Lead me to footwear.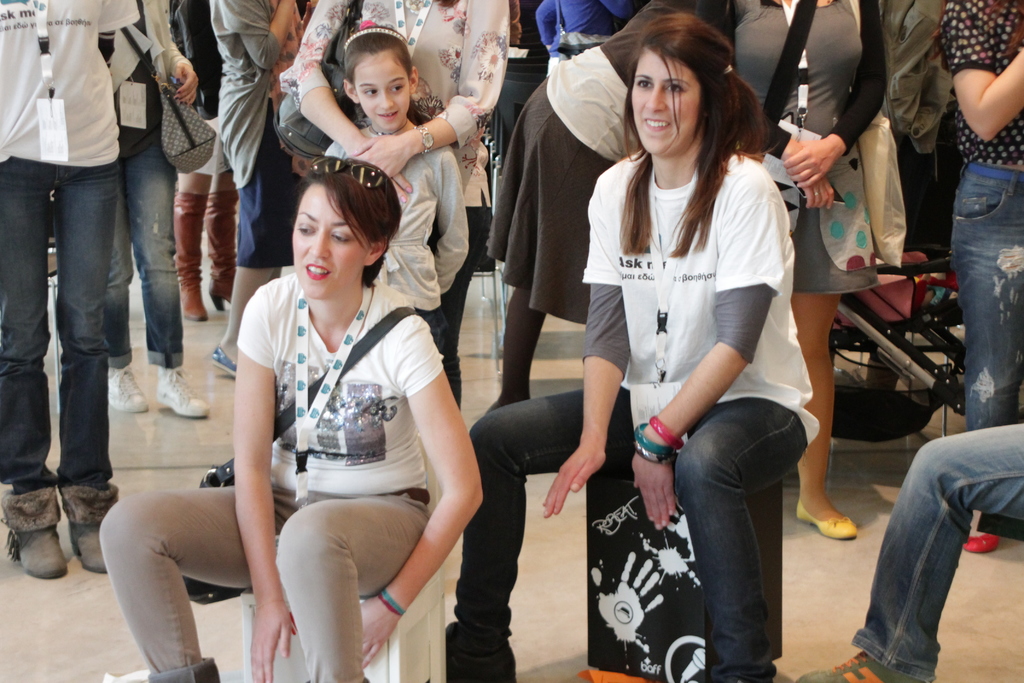
Lead to [965,530,998,556].
